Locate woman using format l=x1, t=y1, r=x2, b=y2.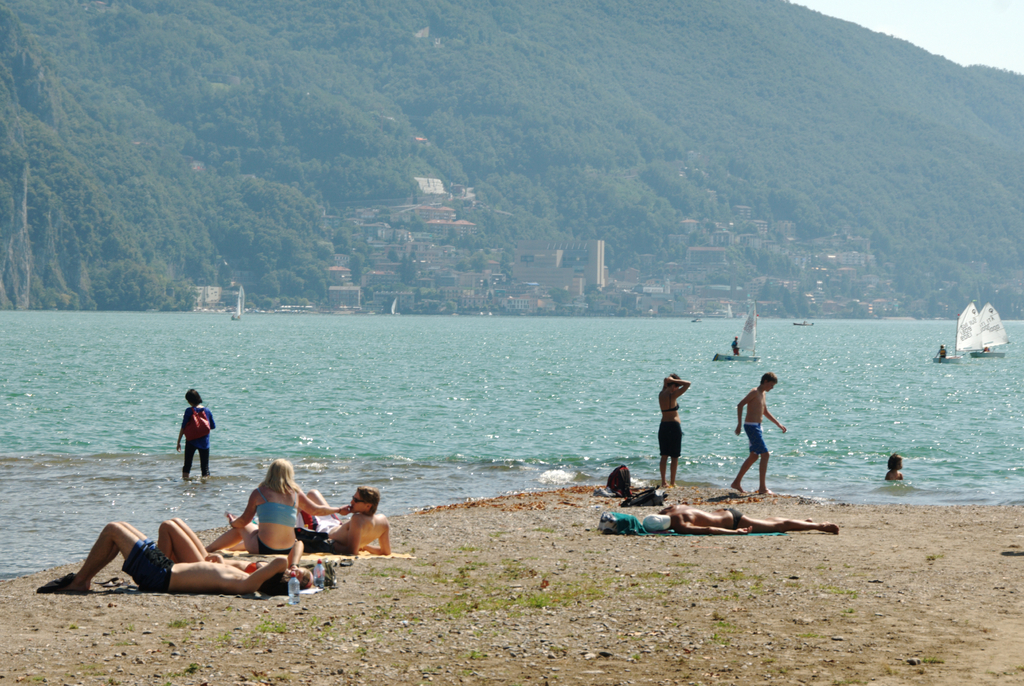
l=657, t=368, r=691, b=489.
